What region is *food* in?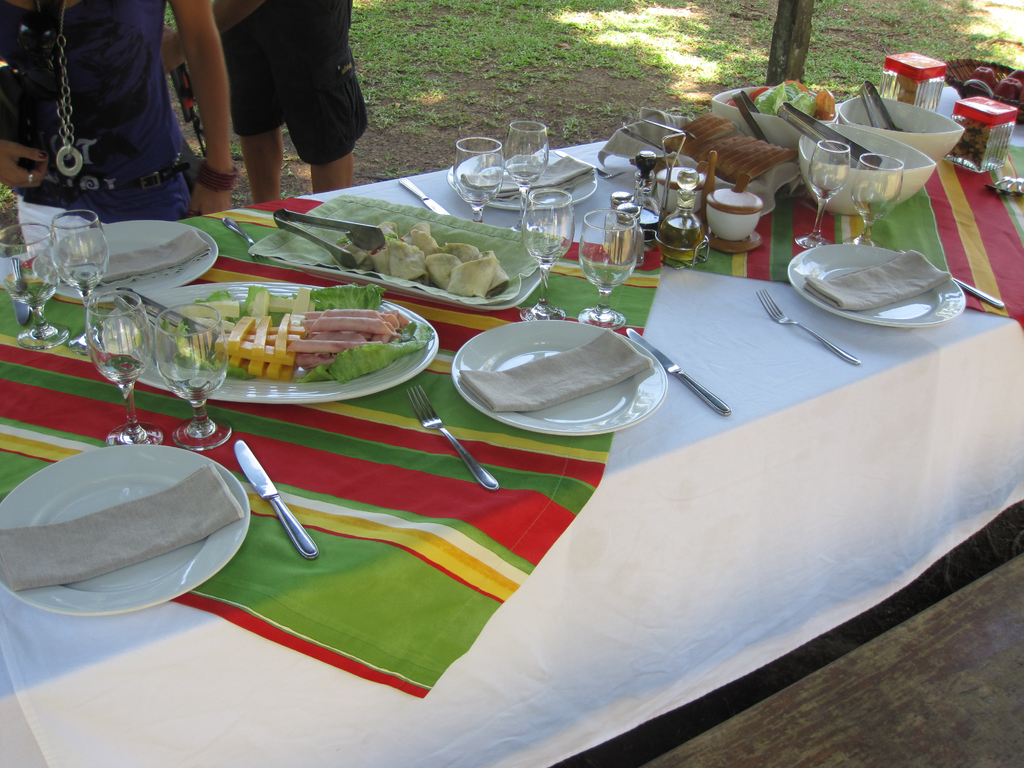
[left=185, top=286, right=447, bottom=389].
